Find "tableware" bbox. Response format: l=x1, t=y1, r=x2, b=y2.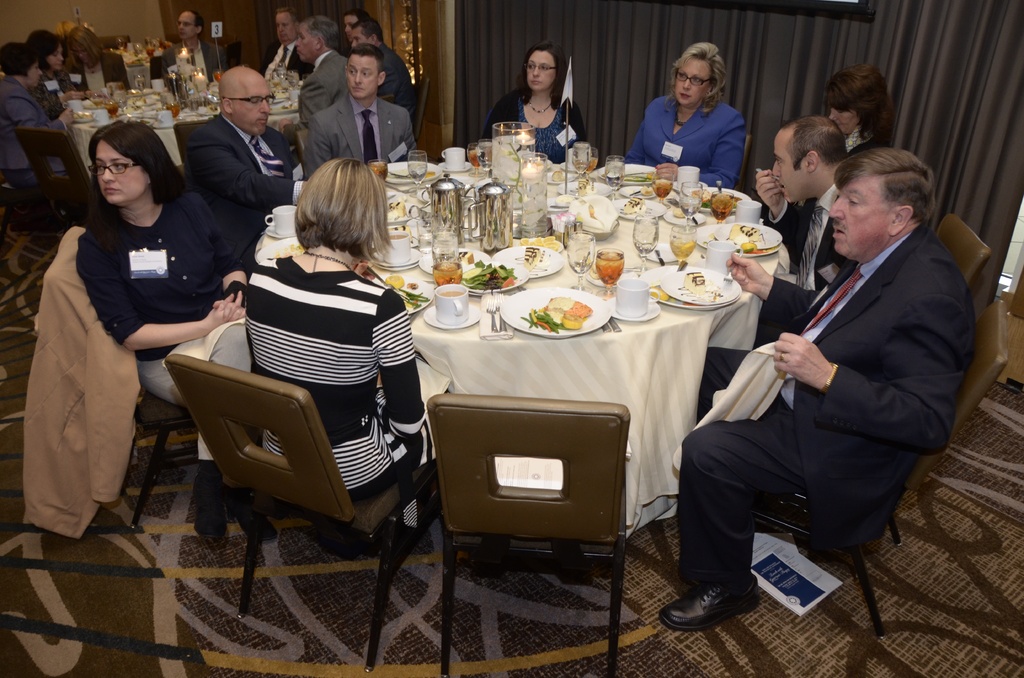
l=595, t=163, r=659, b=186.
